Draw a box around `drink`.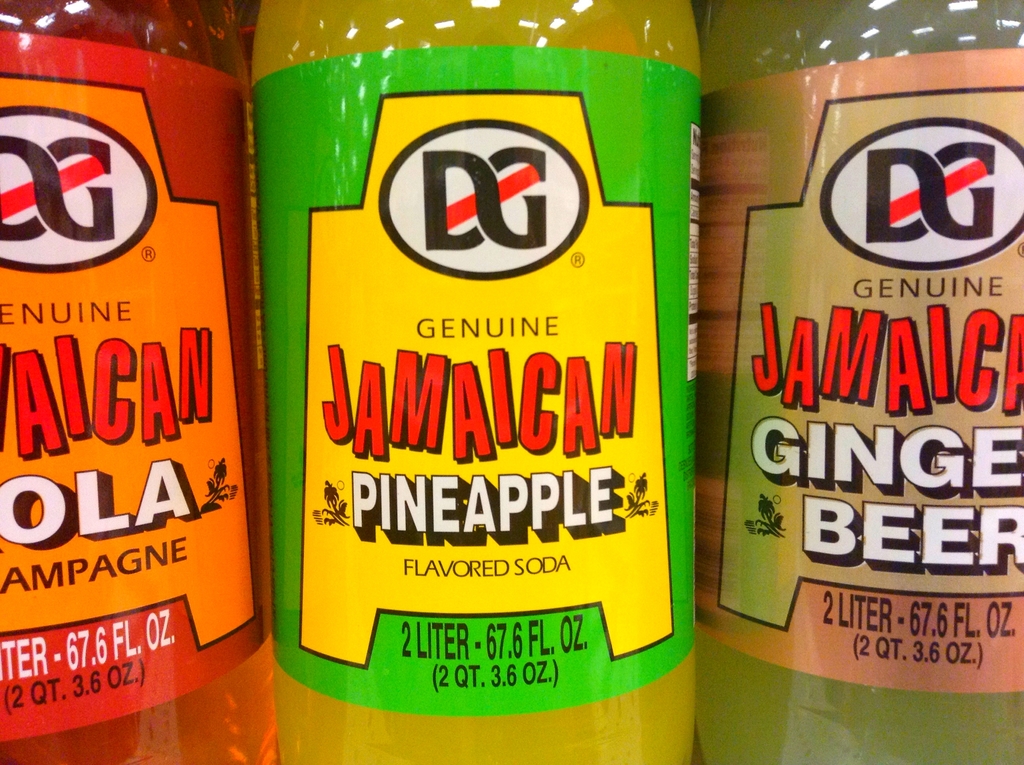
bbox(0, 1, 282, 764).
